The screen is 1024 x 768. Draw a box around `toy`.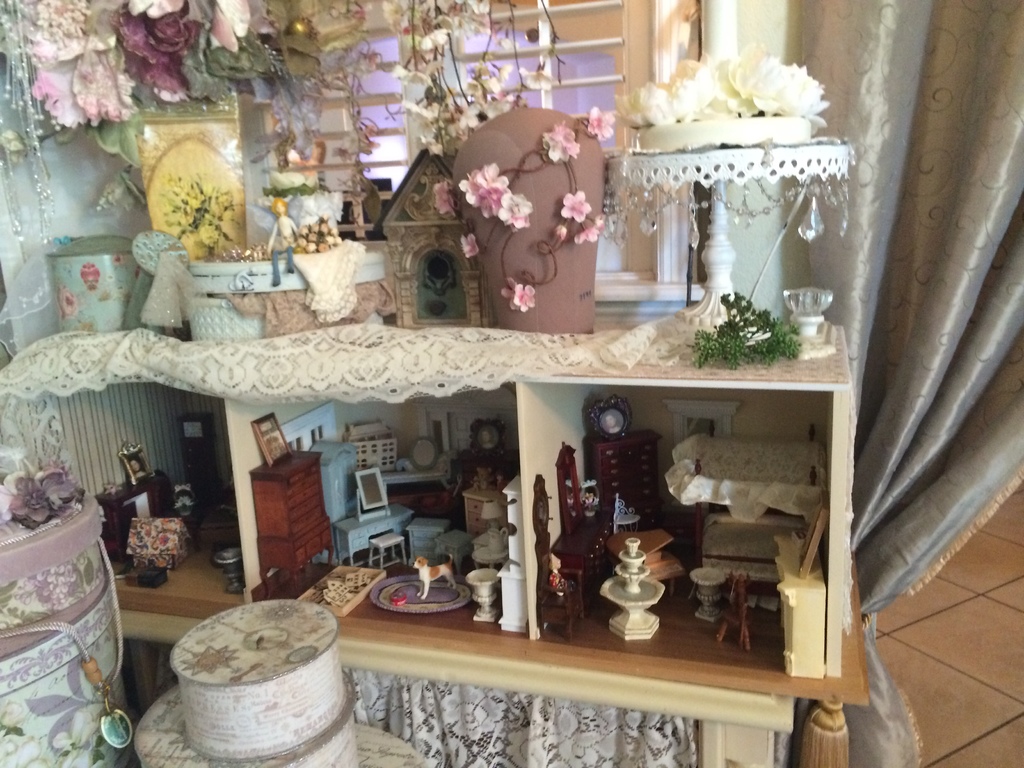
[left=463, top=481, right=508, bottom=544].
